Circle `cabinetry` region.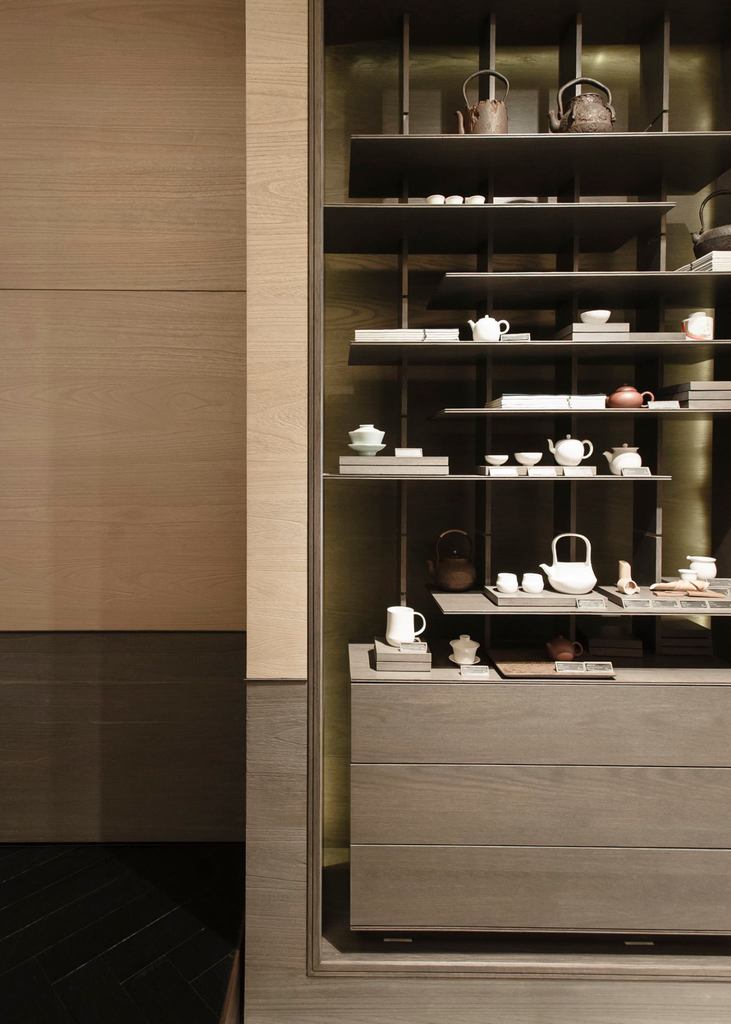
Region: bbox=[270, 17, 707, 959].
